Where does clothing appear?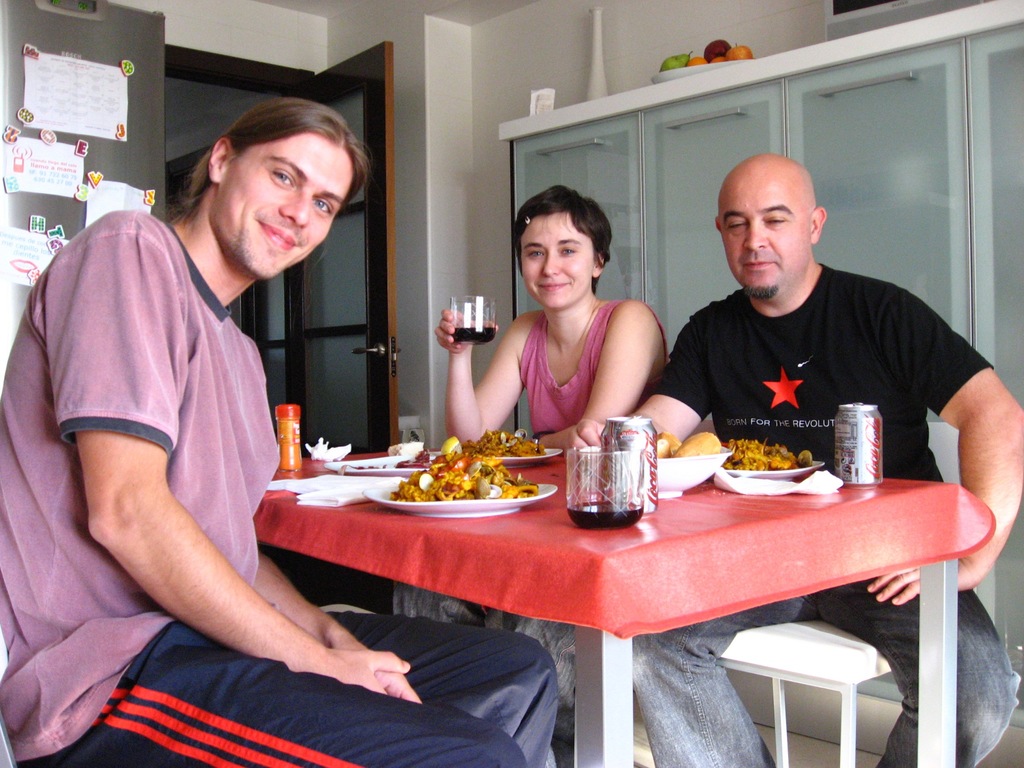
Appears at {"left": 392, "top": 298, "right": 669, "bottom": 767}.
